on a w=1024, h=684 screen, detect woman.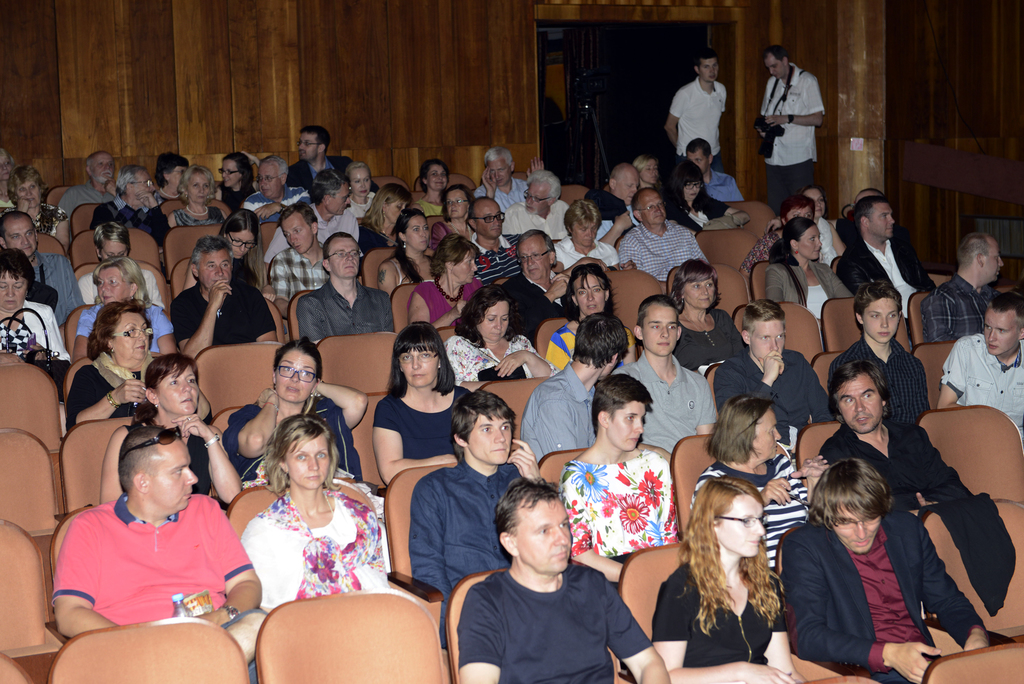
box=[100, 351, 243, 511].
